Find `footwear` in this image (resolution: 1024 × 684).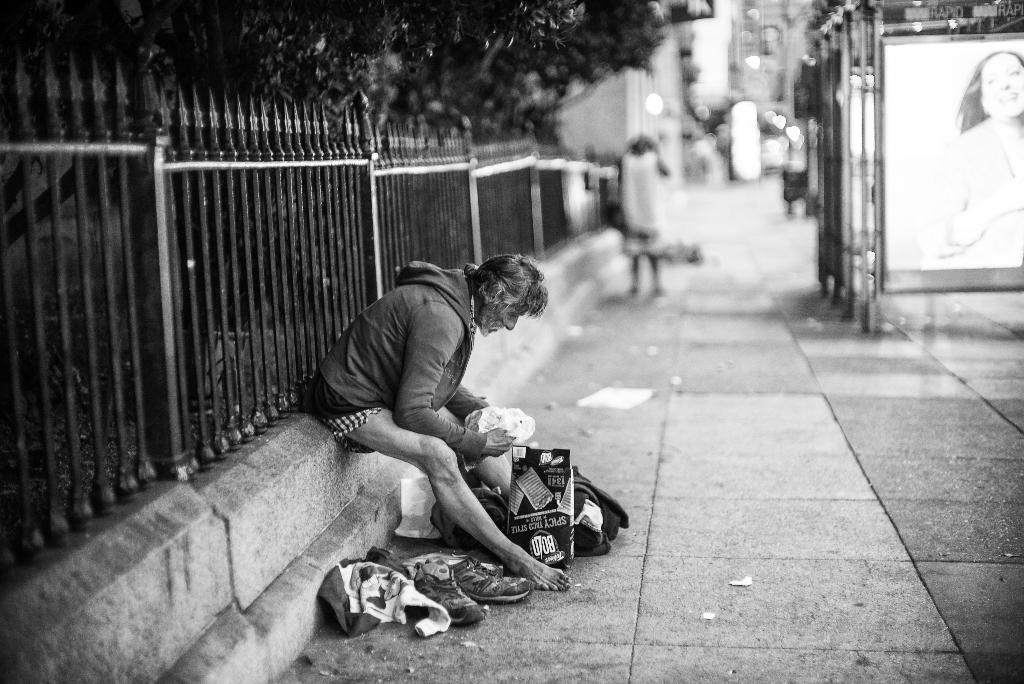
detection(449, 558, 530, 605).
